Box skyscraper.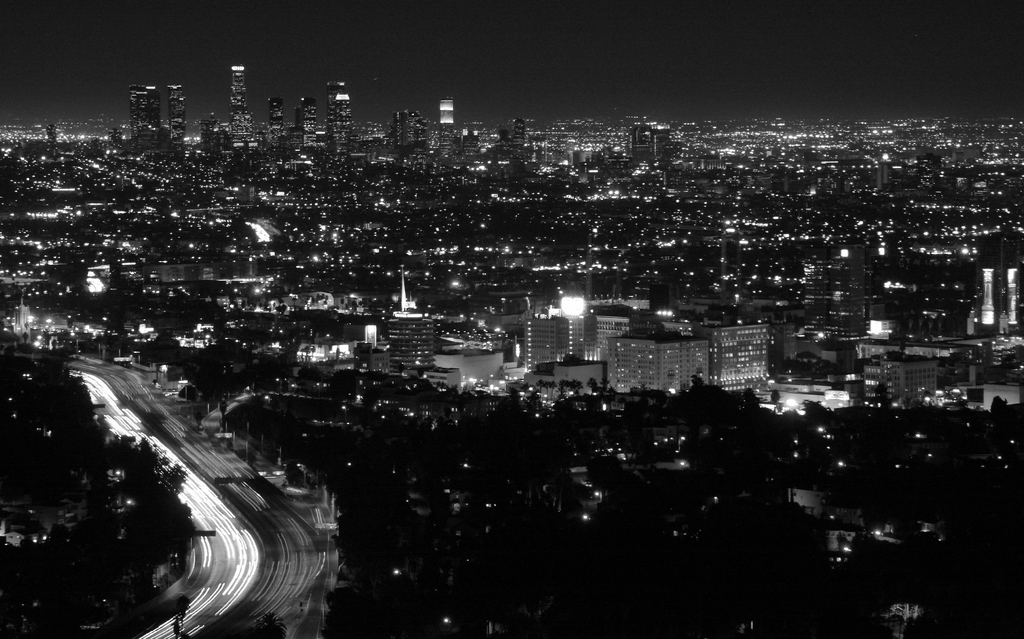
left=168, top=85, right=188, bottom=144.
